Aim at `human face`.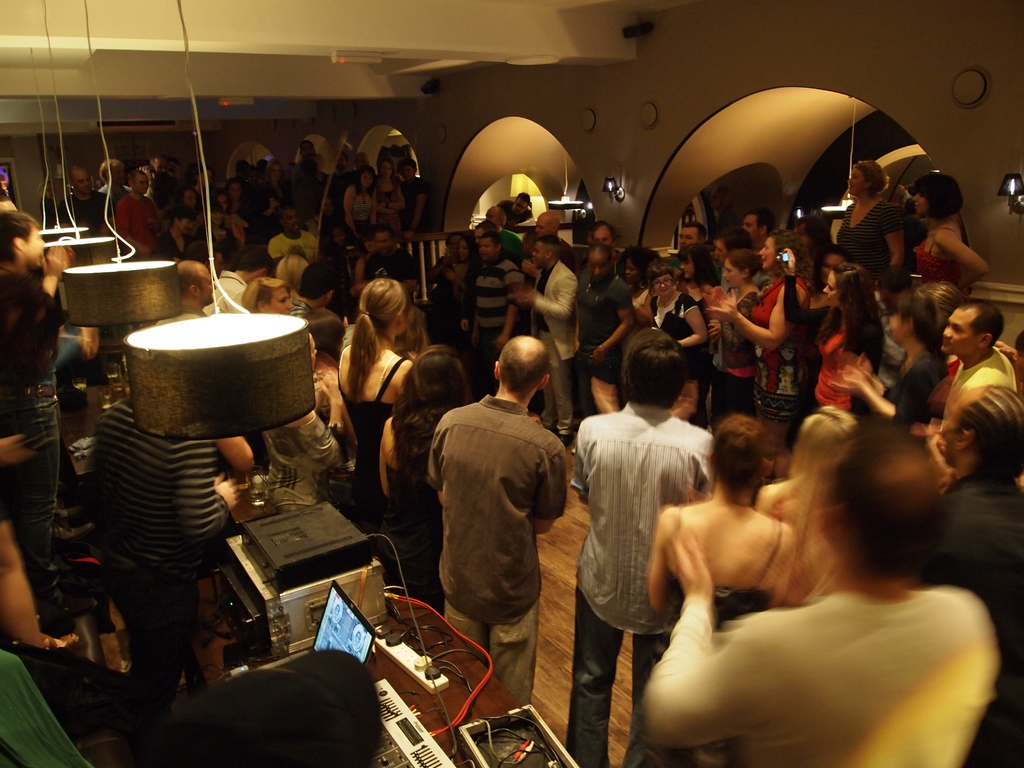
Aimed at <region>212, 209, 226, 225</region>.
